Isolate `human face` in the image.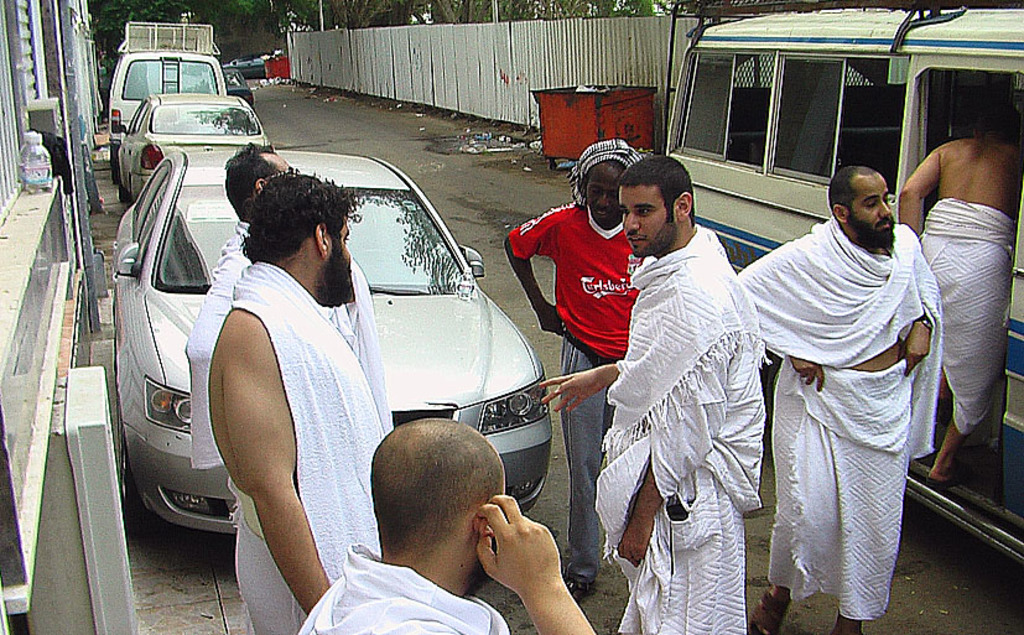
Isolated region: select_region(852, 171, 898, 235).
